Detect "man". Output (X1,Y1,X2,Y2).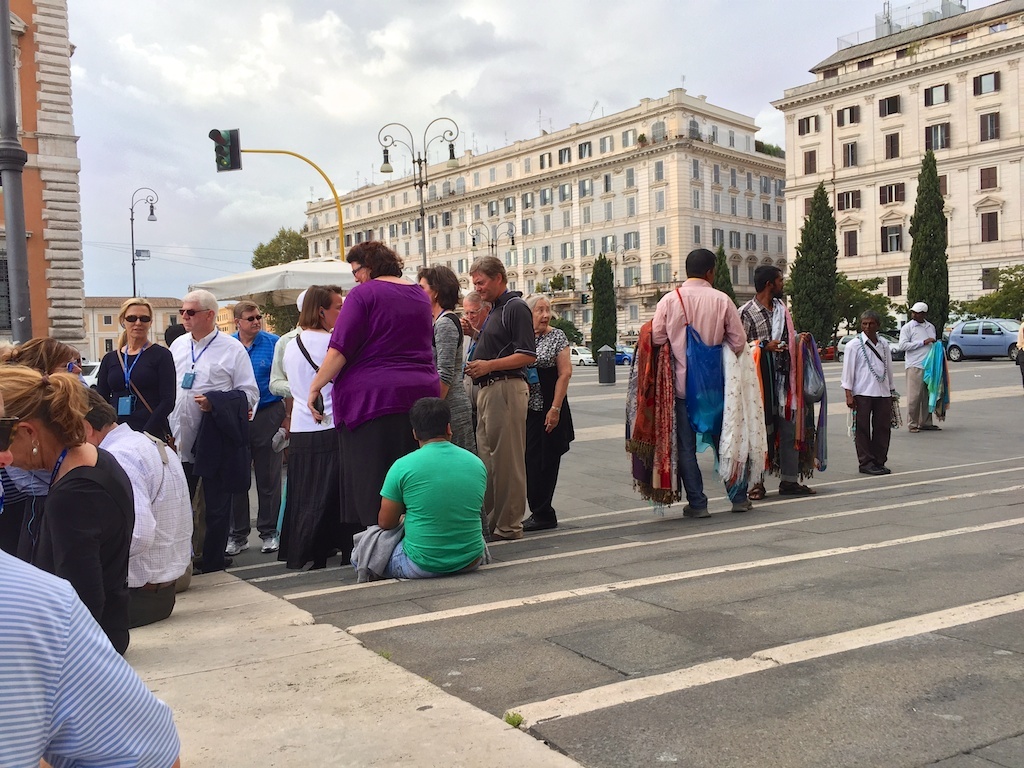
(161,291,275,505).
